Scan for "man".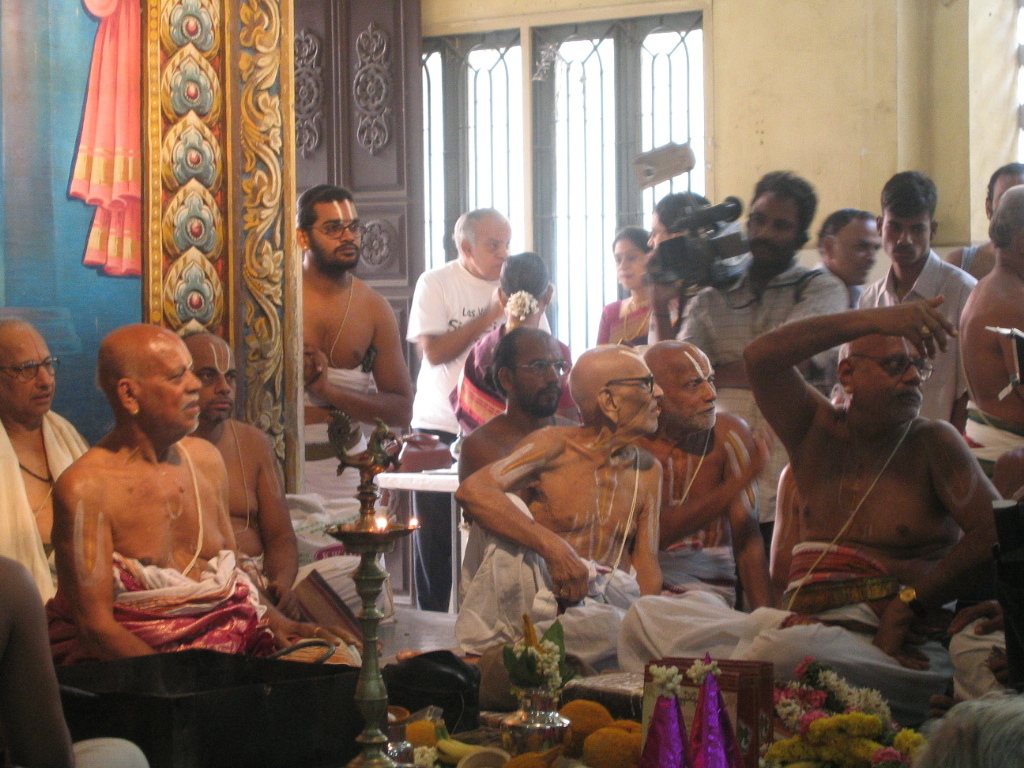
Scan result: 953, 157, 1023, 287.
